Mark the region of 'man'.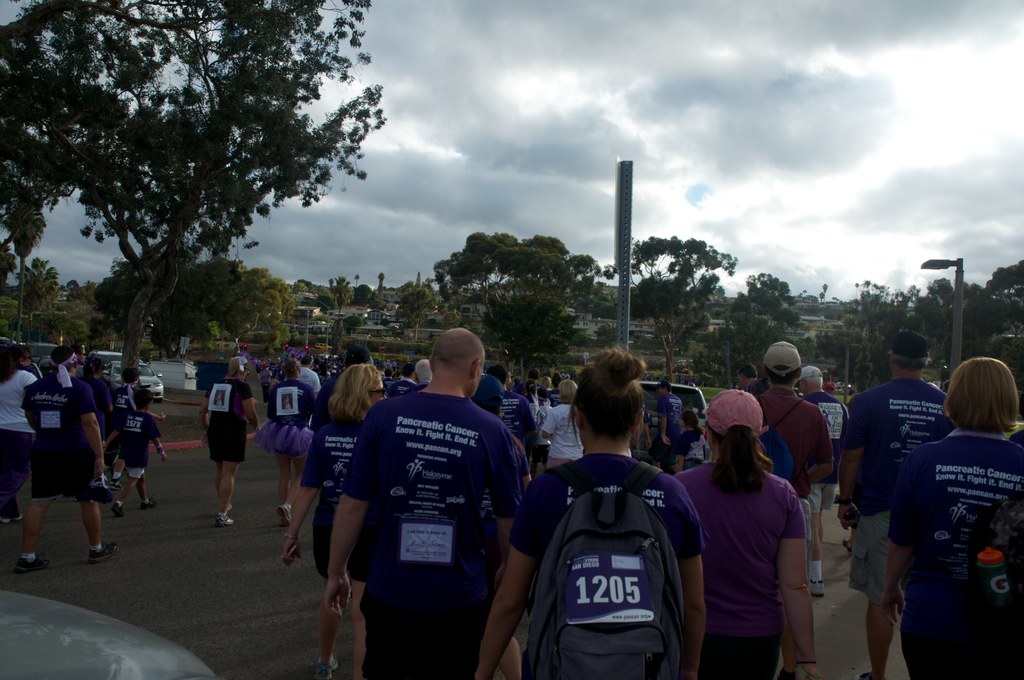
Region: [321, 323, 525, 678].
